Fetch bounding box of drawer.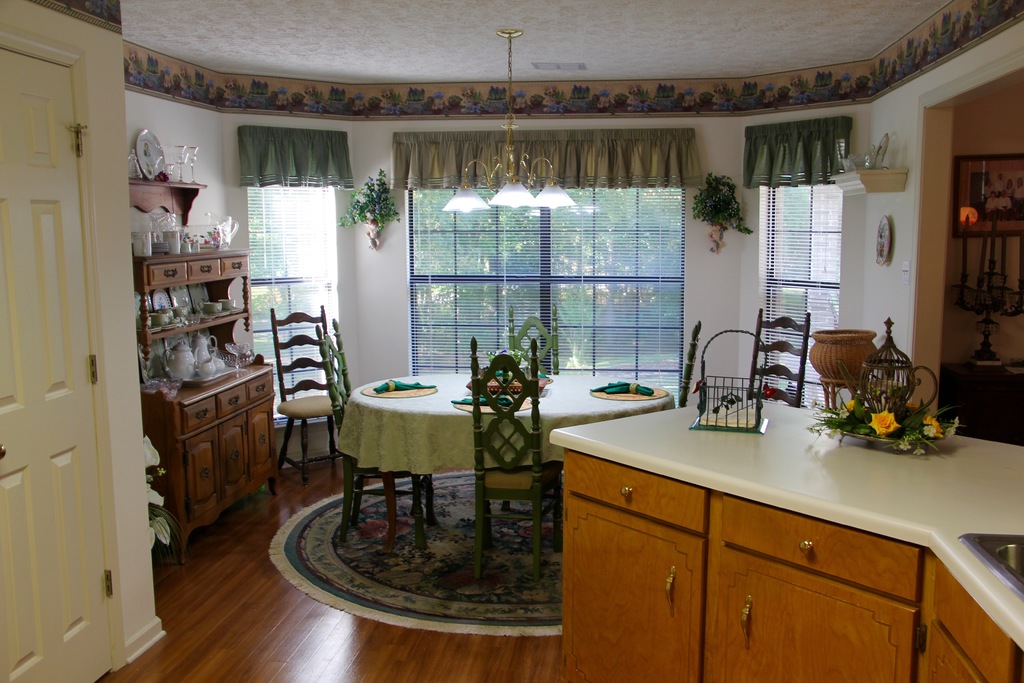
Bbox: locate(931, 559, 1020, 682).
